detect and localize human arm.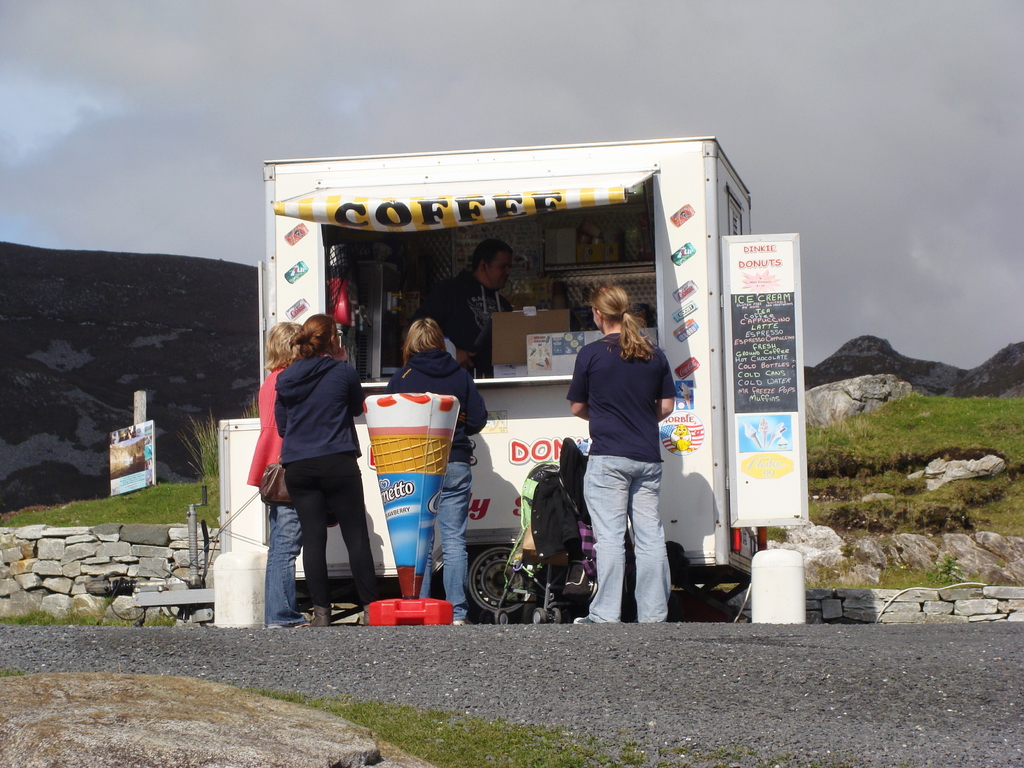
Localized at 566,341,592,423.
